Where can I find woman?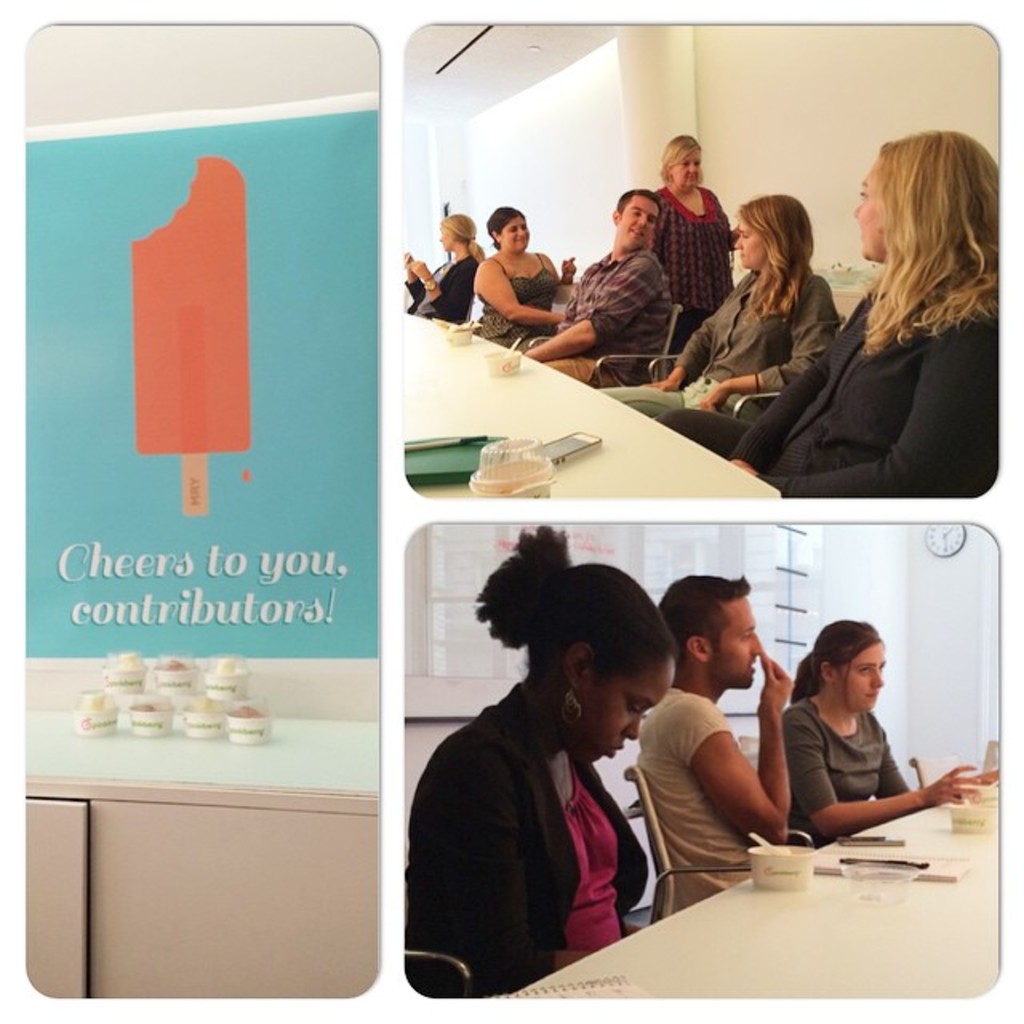
You can find it at pyautogui.locateOnScreen(650, 131, 738, 352).
